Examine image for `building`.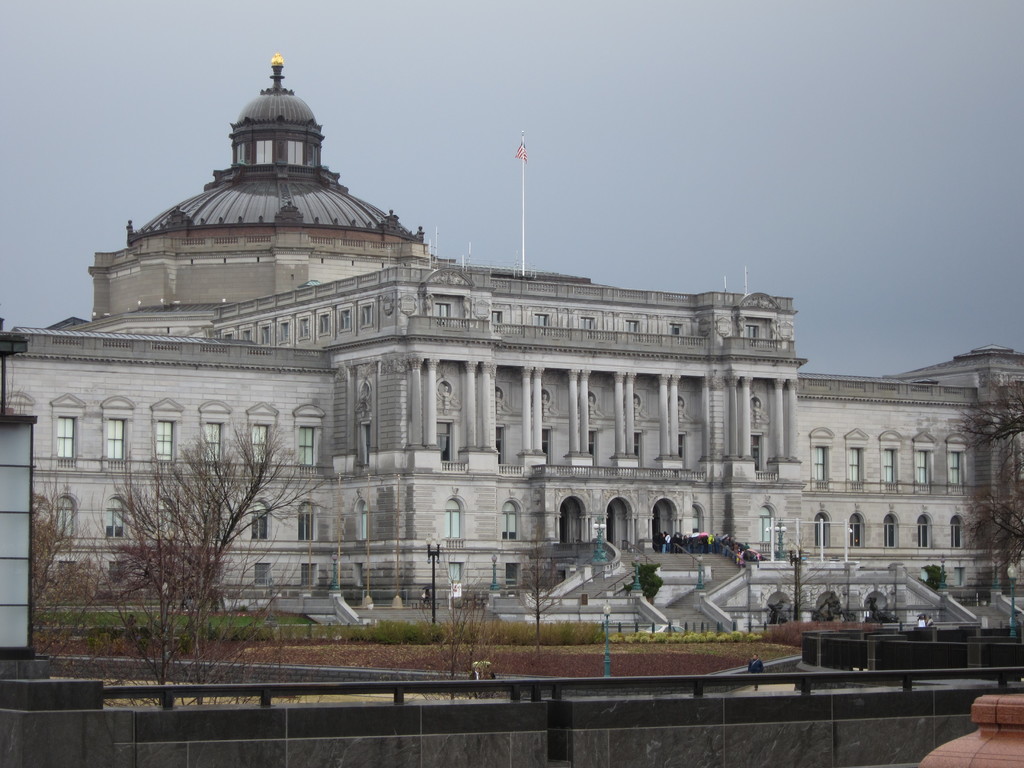
Examination result: 0 64 1023 659.
